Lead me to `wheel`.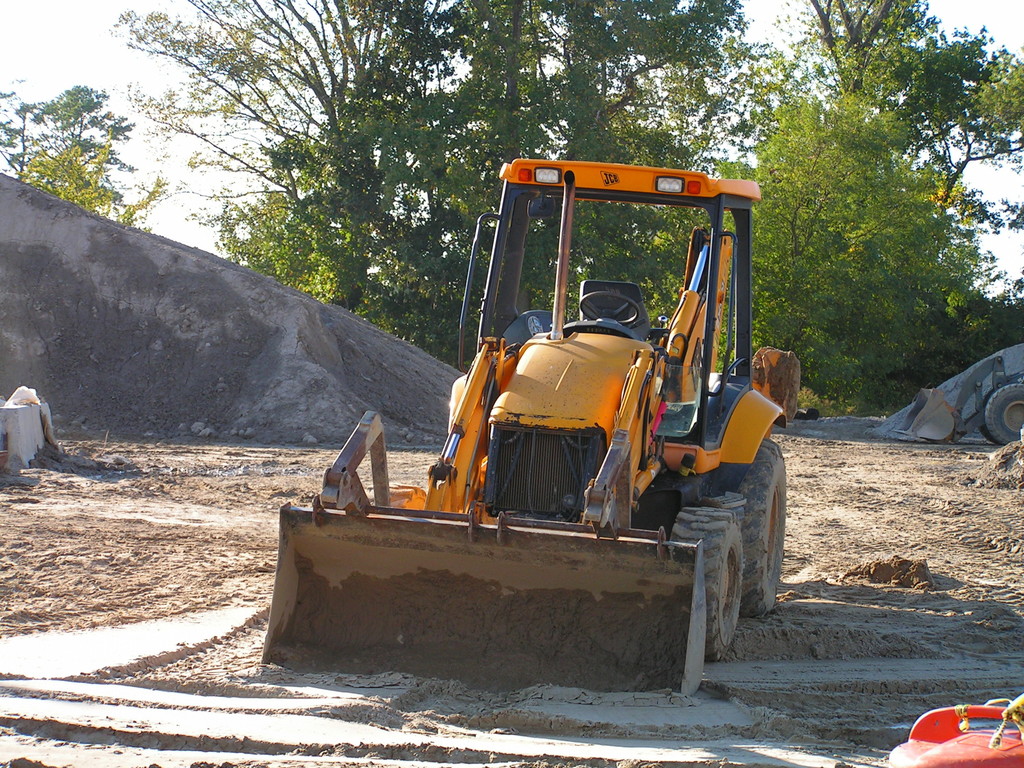
Lead to select_region(666, 497, 749, 657).
